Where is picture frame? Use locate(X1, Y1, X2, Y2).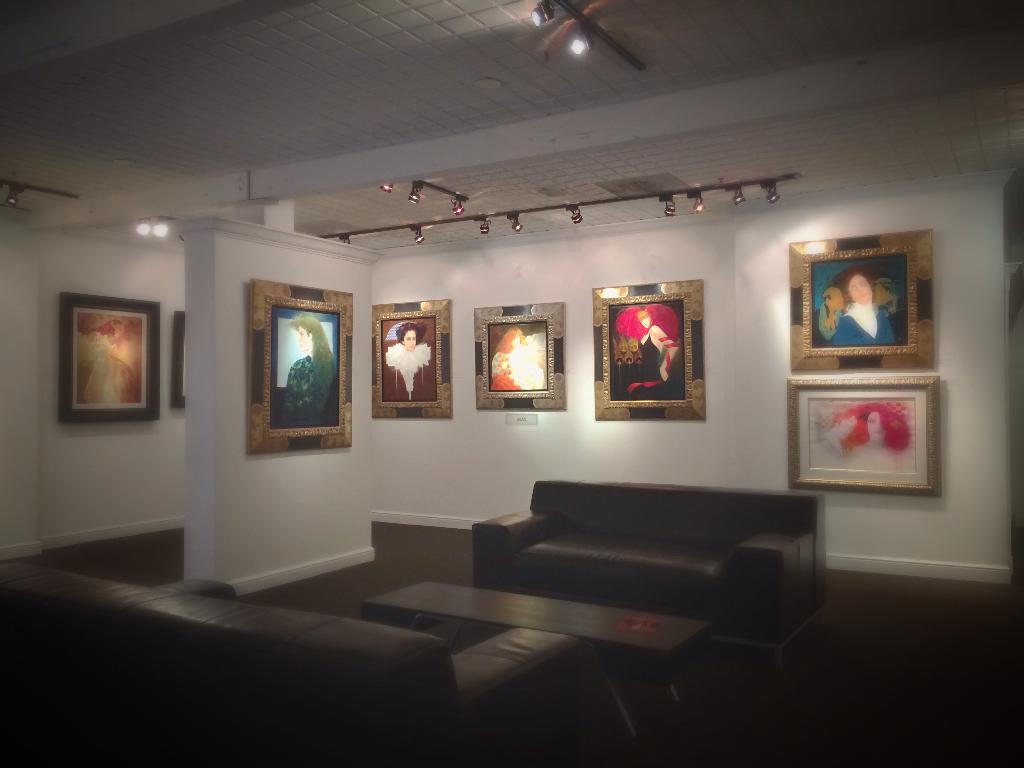
locate(245, 277, 351, 456).
